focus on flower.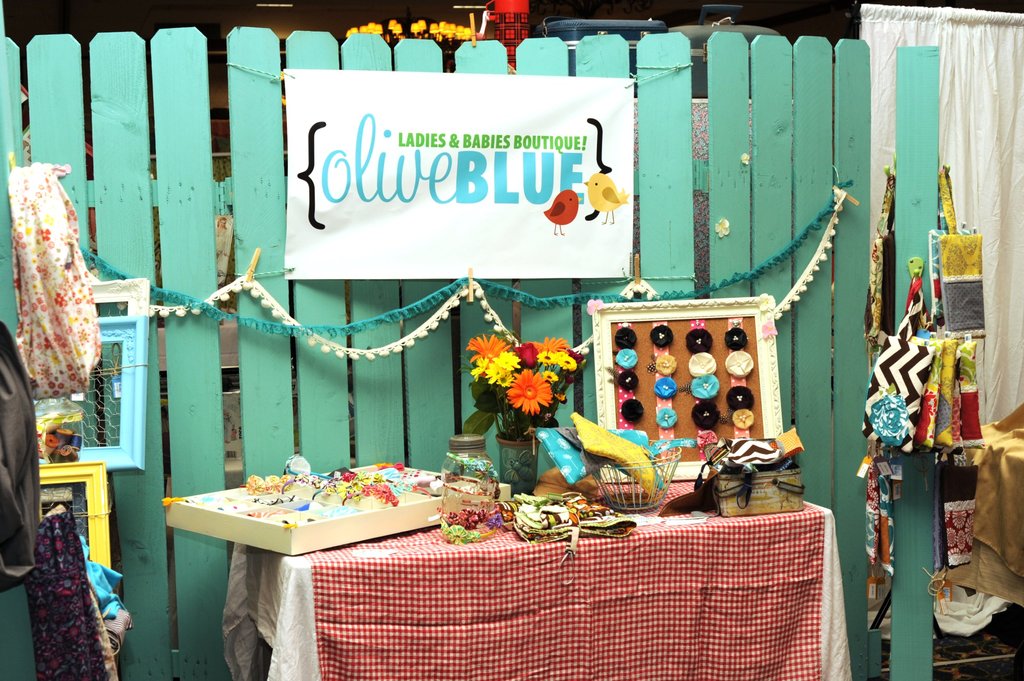
Focused at <box>484,363,500,383</box>.
